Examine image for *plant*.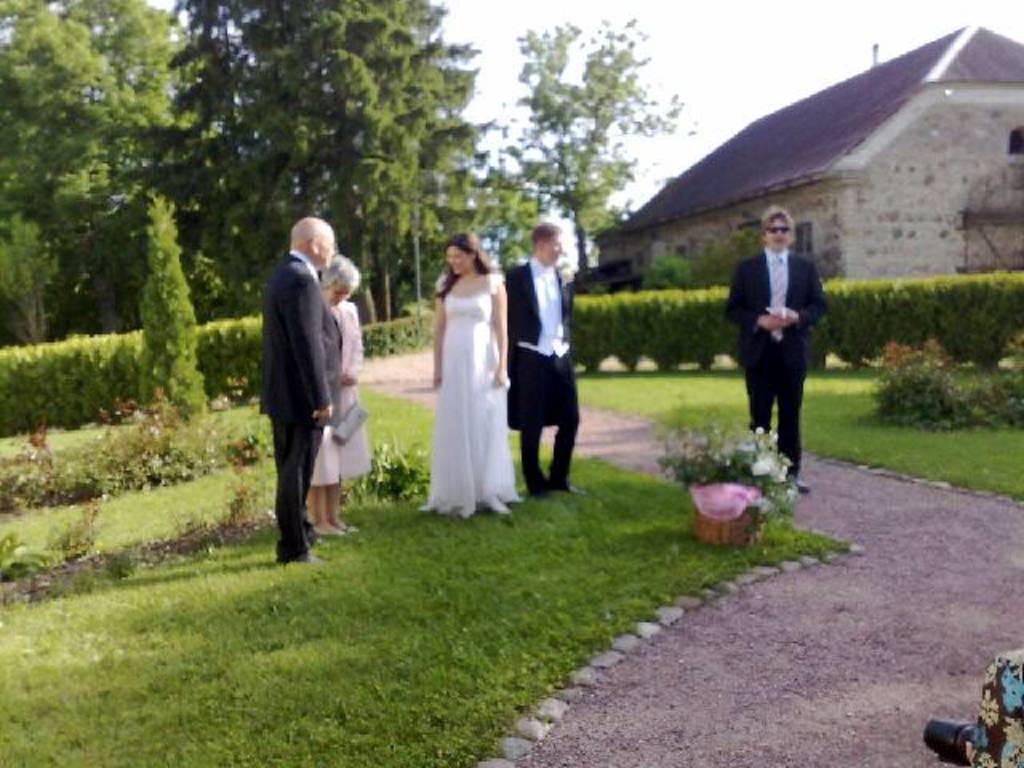
Examination result: bbox=(138, 184, 210, 411).
